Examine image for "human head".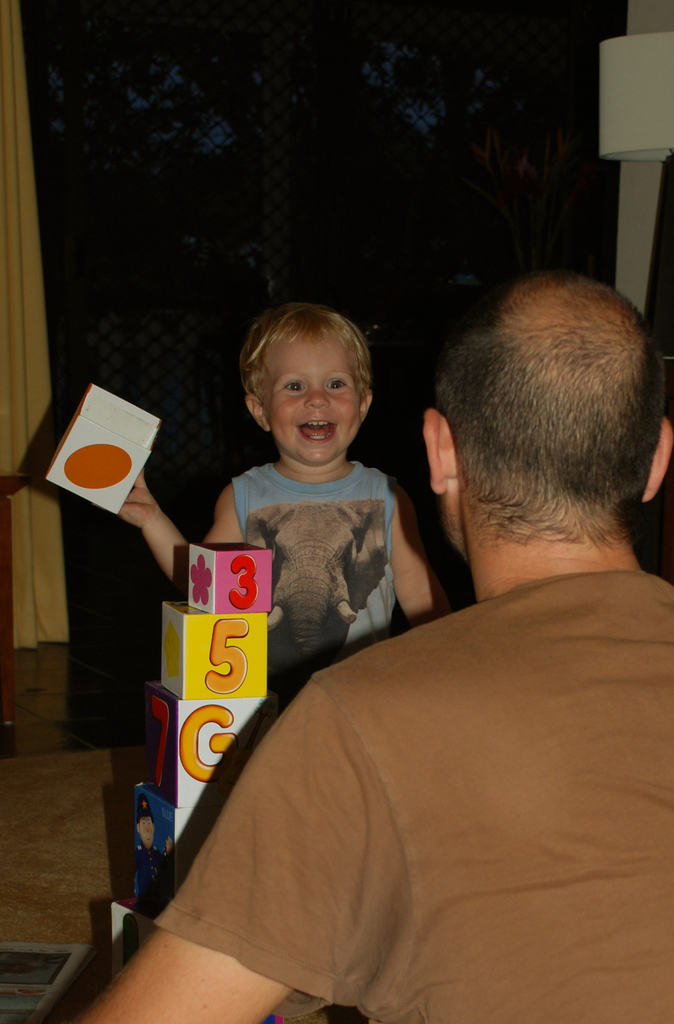
Examination result: locate(230, 285, 384, 422).
